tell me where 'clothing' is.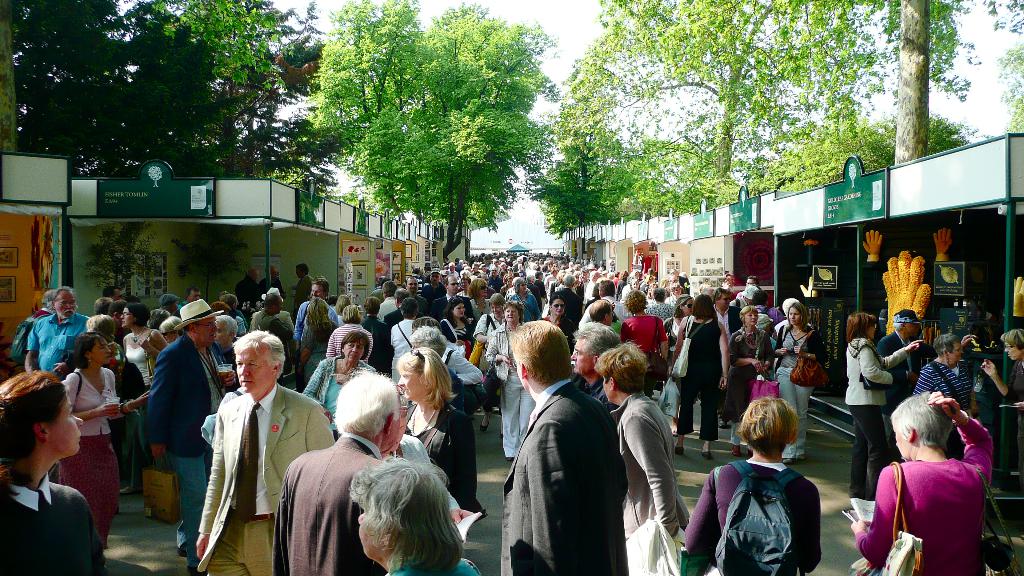
'clothing' is at 0,474,111,574.
